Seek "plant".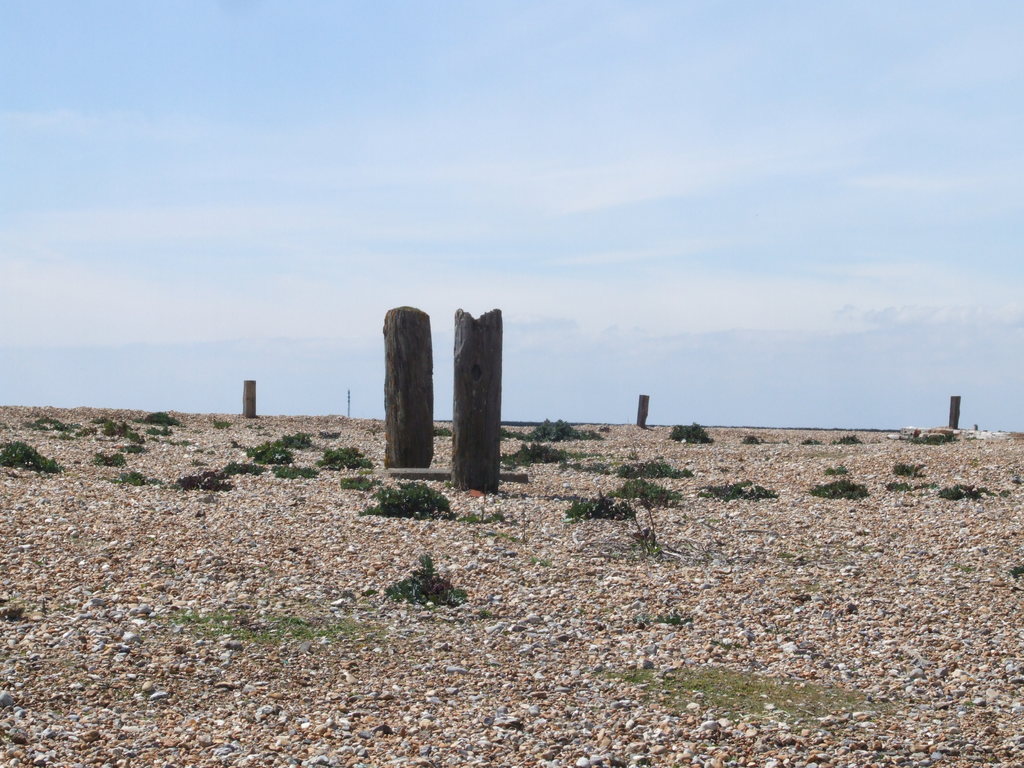
left=1014, top=471, right=1020, bottom=492.
